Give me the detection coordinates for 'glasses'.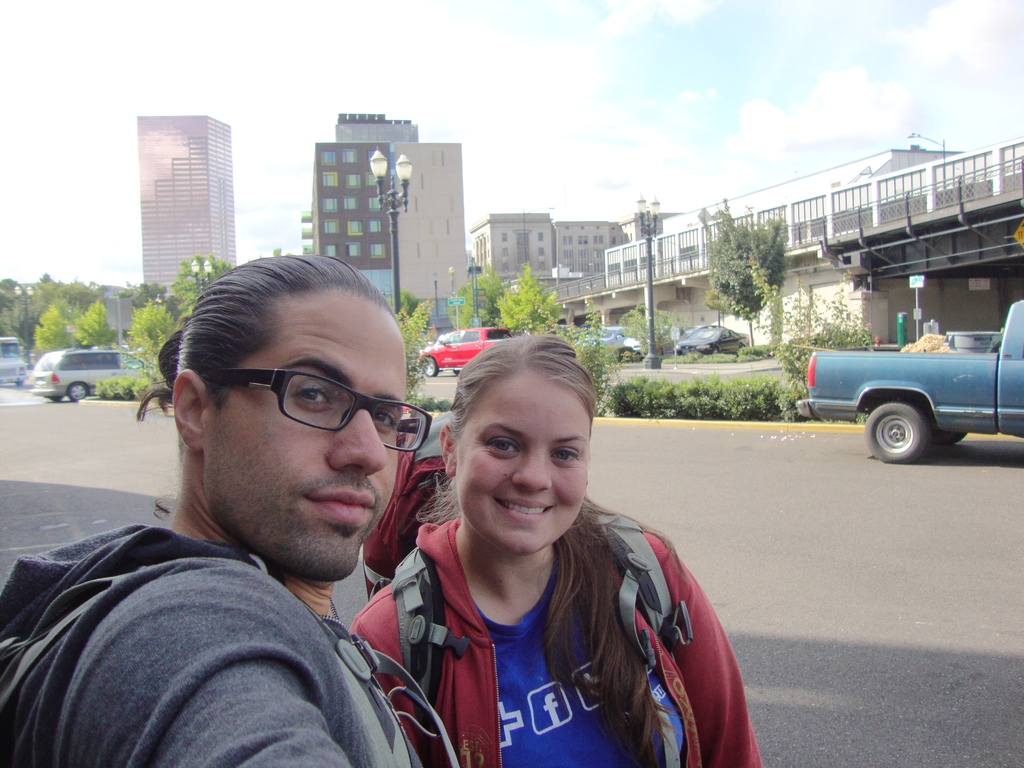
box=[200, 365, 436, 456].
